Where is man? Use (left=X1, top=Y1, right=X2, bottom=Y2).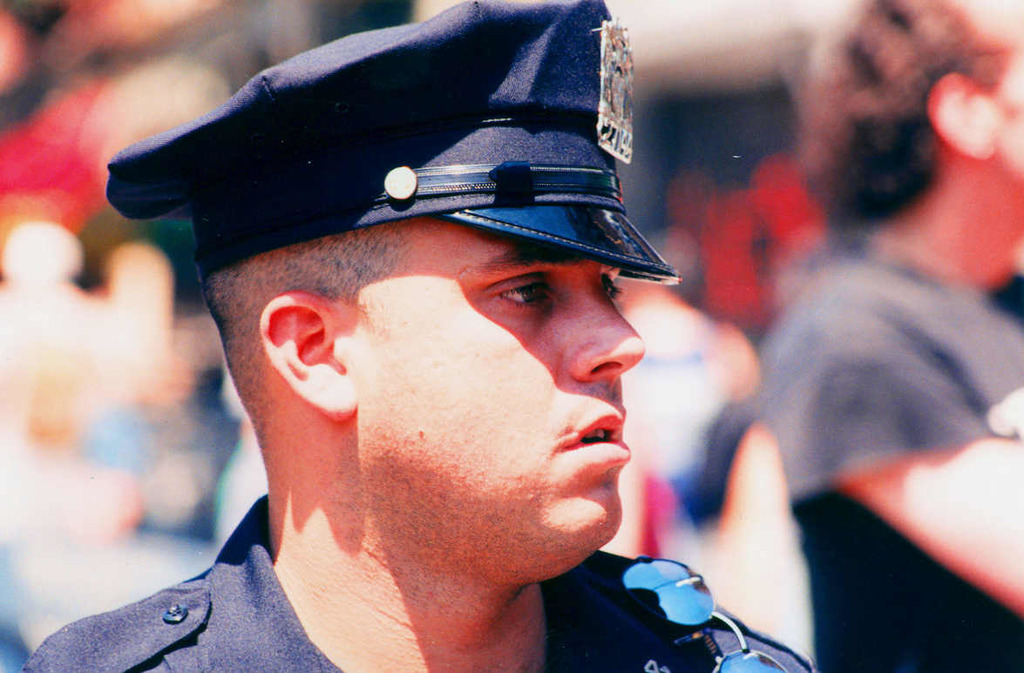
(left=688, top=0, right=1023, bottom=672).
